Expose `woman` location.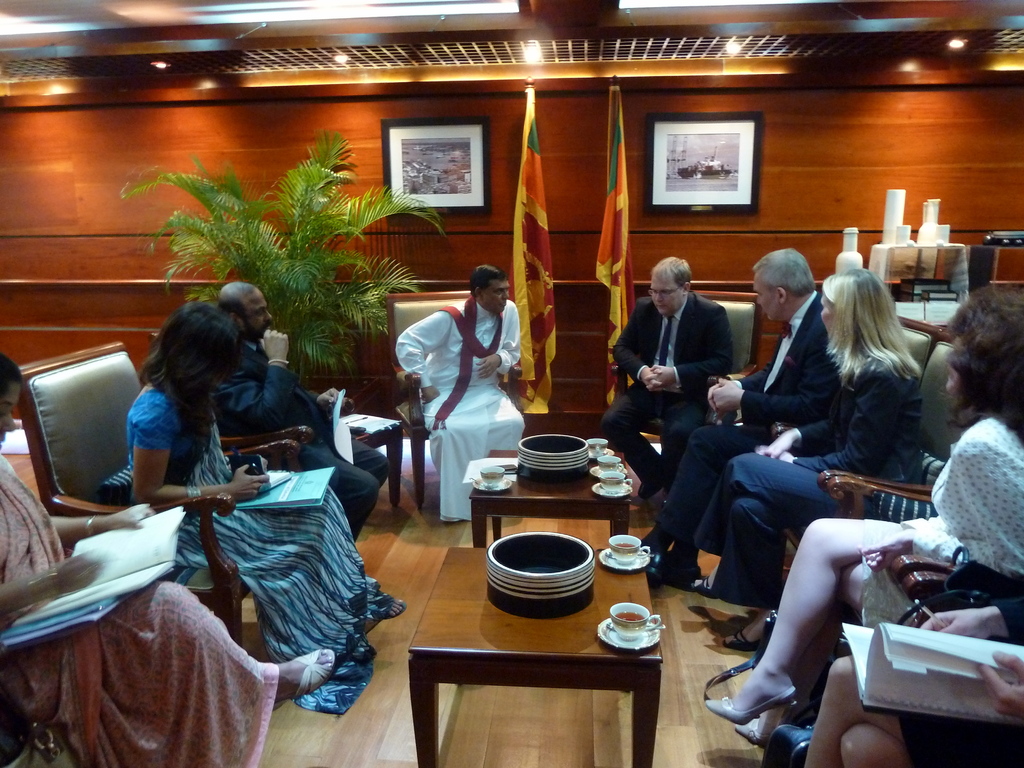
Exposed at BBox(0, 351, 338, 767).
